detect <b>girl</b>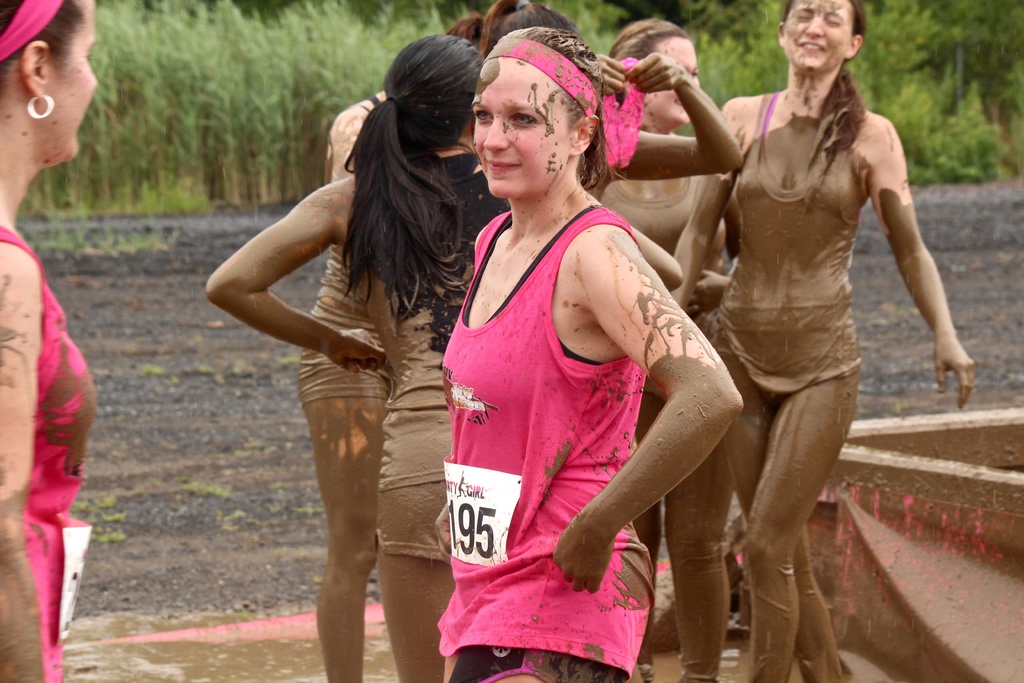
(left=664, top=0, right=977, bottom=682)
